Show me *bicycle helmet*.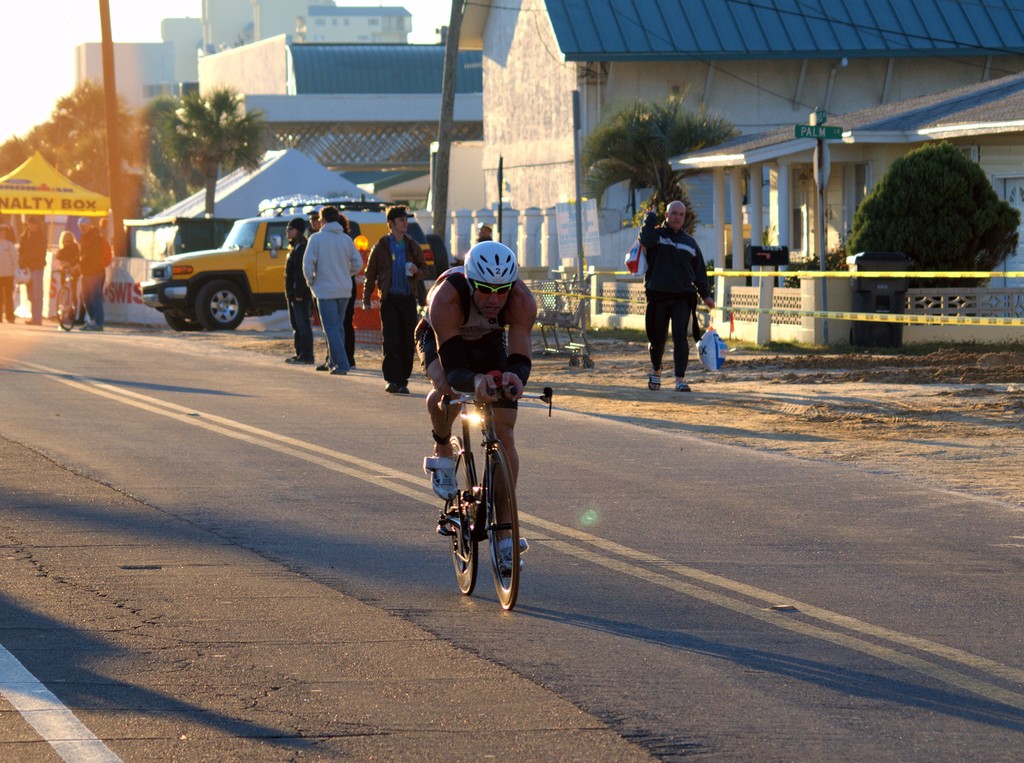
*bicycle helmet* is here: locate(465, 236, 518, 281).
